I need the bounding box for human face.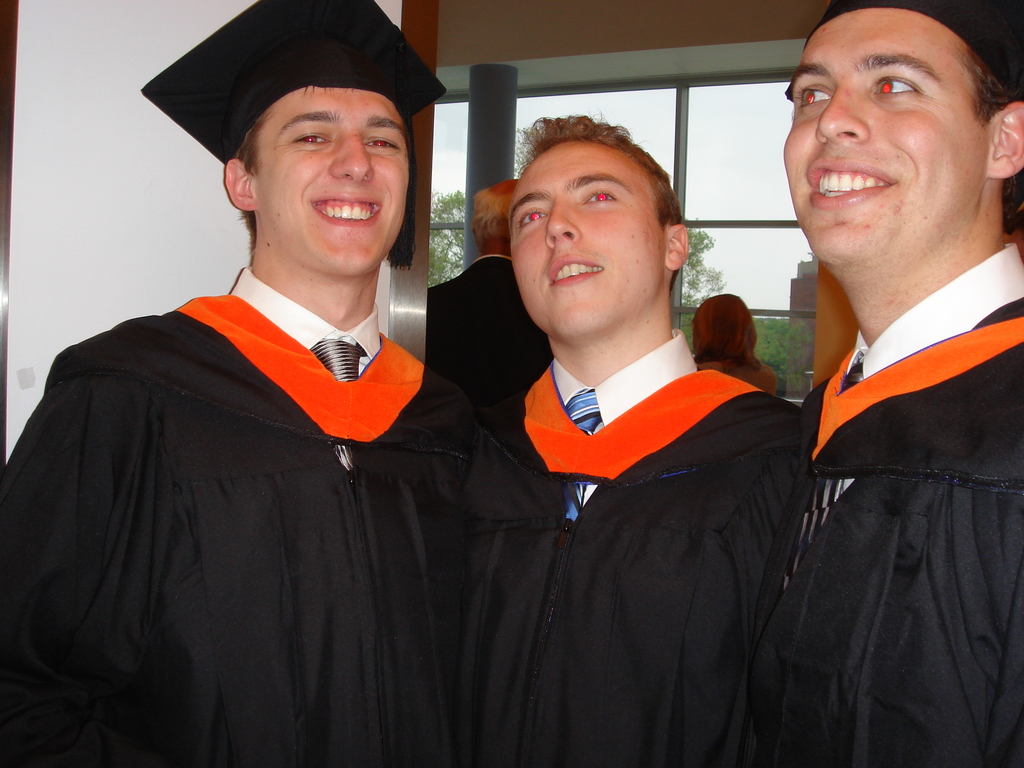
Here it is: <bbox>784, 6, 988, 275</bbox>.
